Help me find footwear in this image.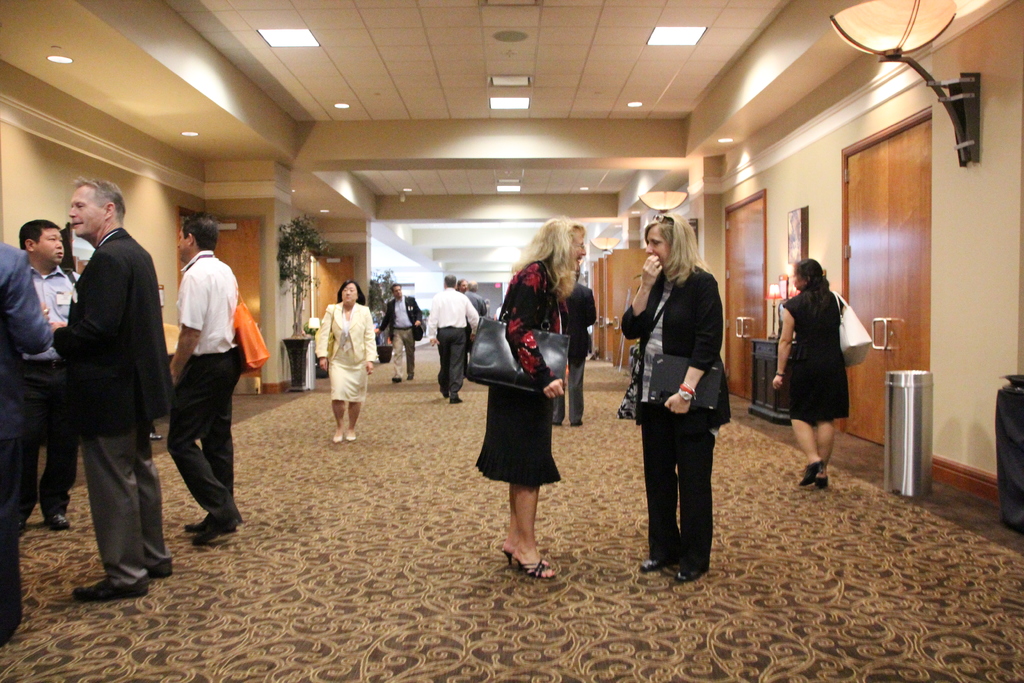
Found it: 332,431,345,443.
